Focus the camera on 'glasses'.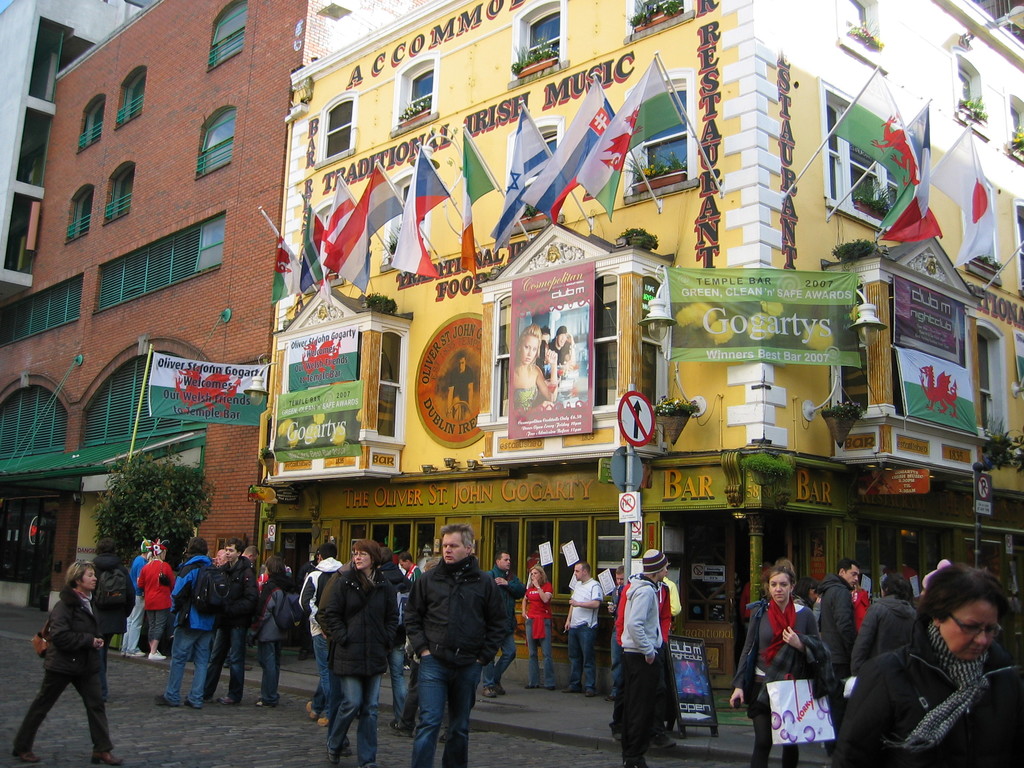
Focus region: [350,552,371,559].
